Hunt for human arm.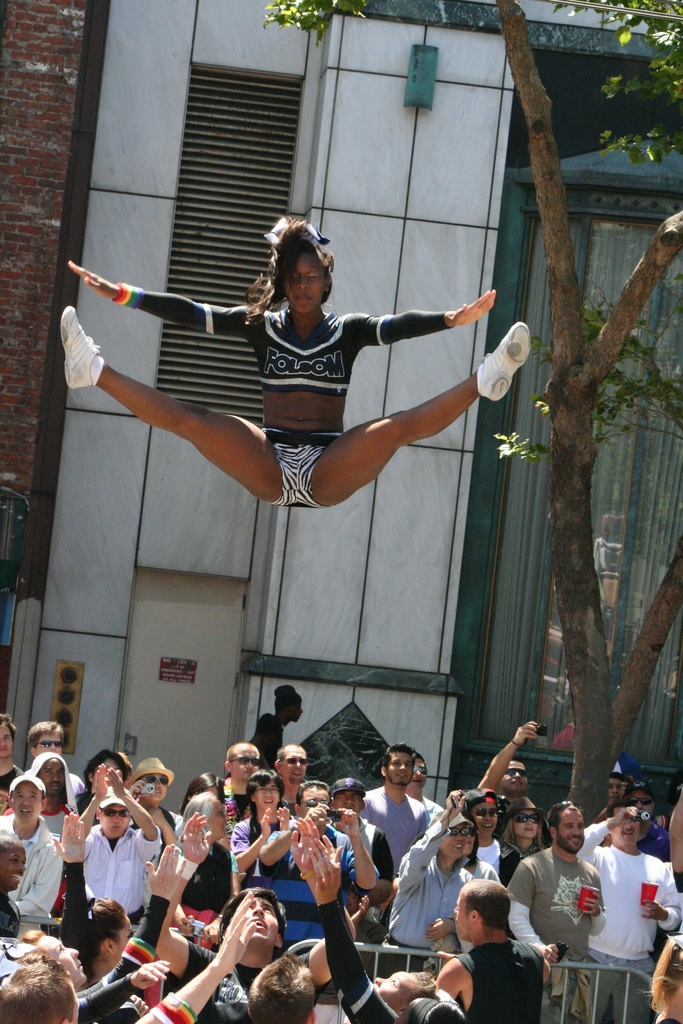
Hunted down at pyautogui.locateOnScreen(74, 767, 110, 828).
